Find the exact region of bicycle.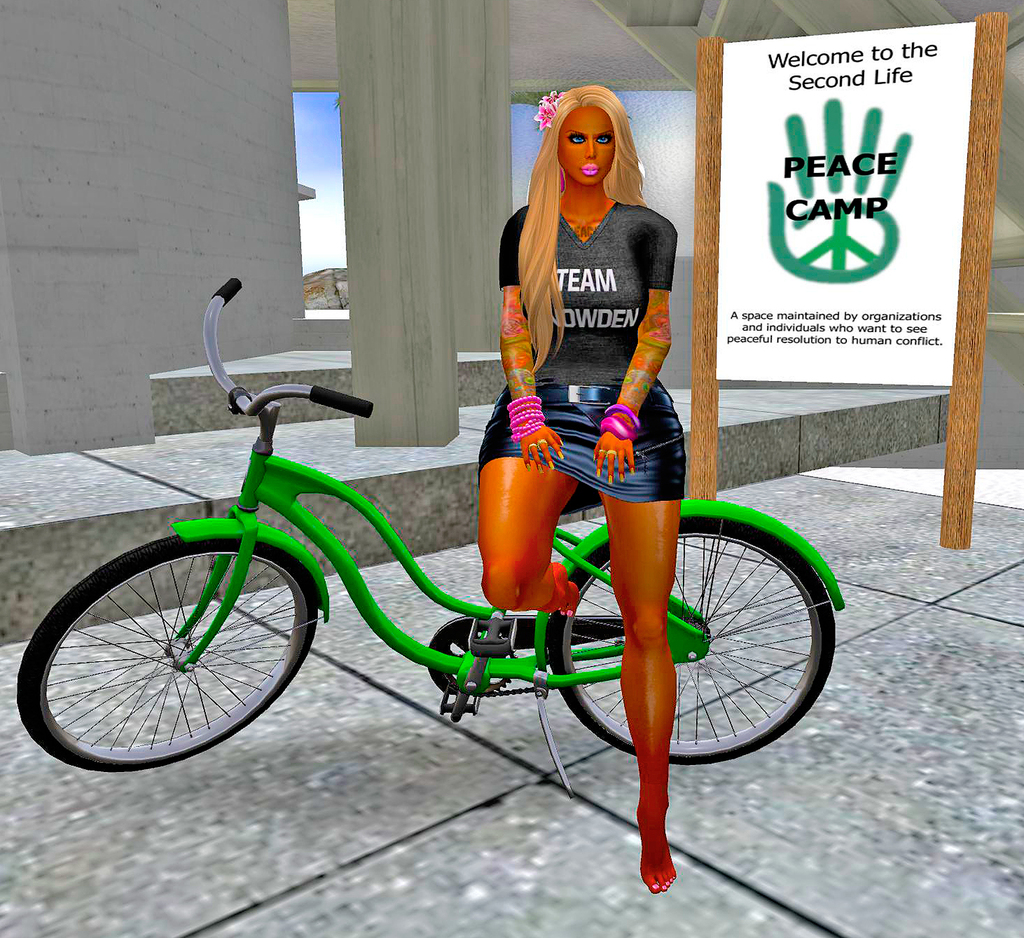
Exact region: locate(11, 277, 844, 801).
